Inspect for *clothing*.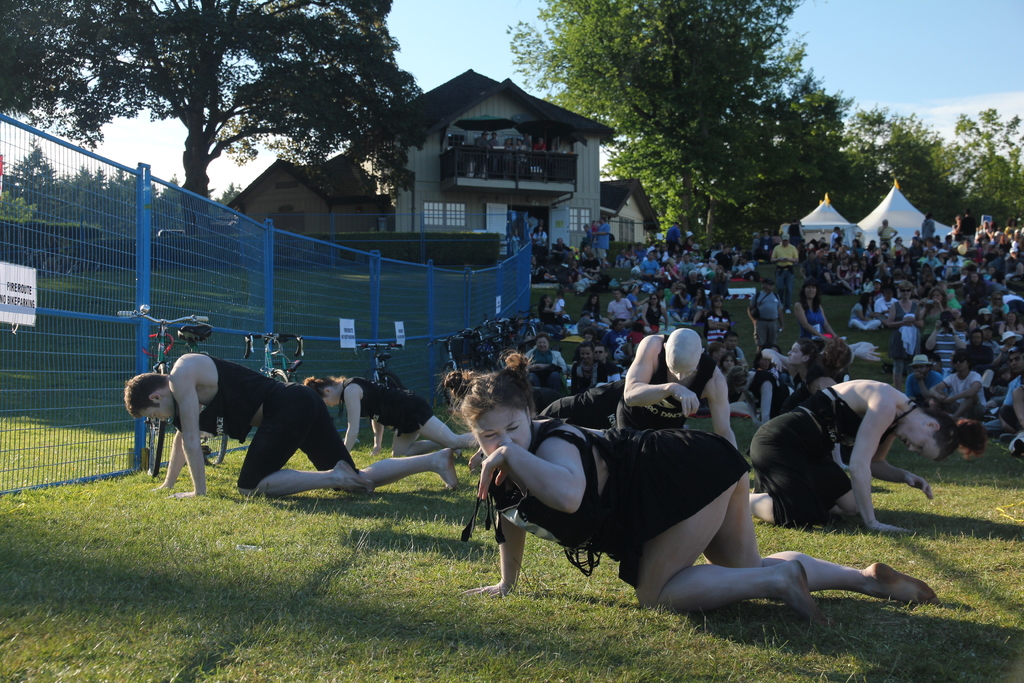
Inspection: [x1=706, y1=308, x2=731, y2=344].
